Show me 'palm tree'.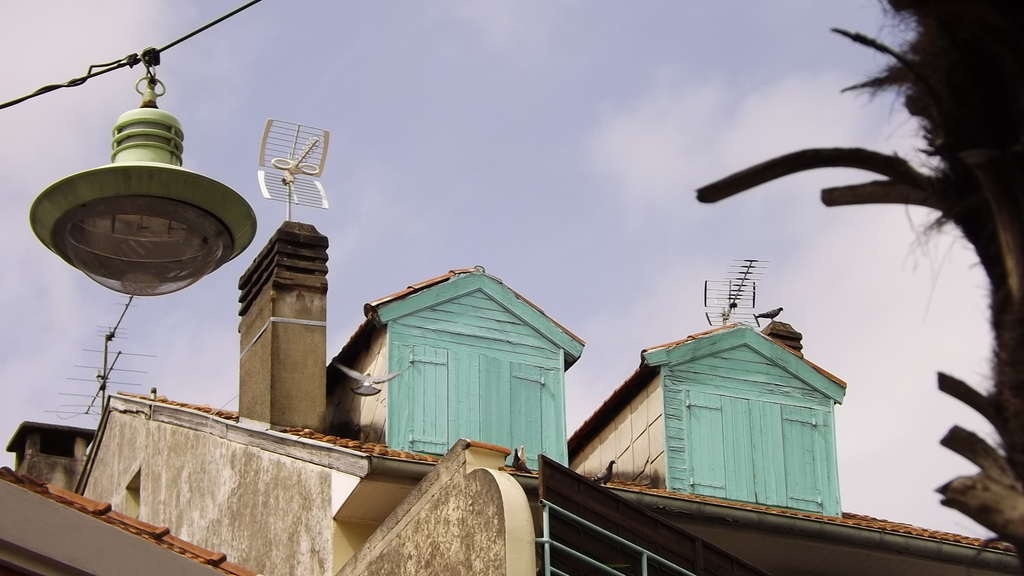
'palm tree' is here: x1=693, y1=0, x2=1023, y2=575.
